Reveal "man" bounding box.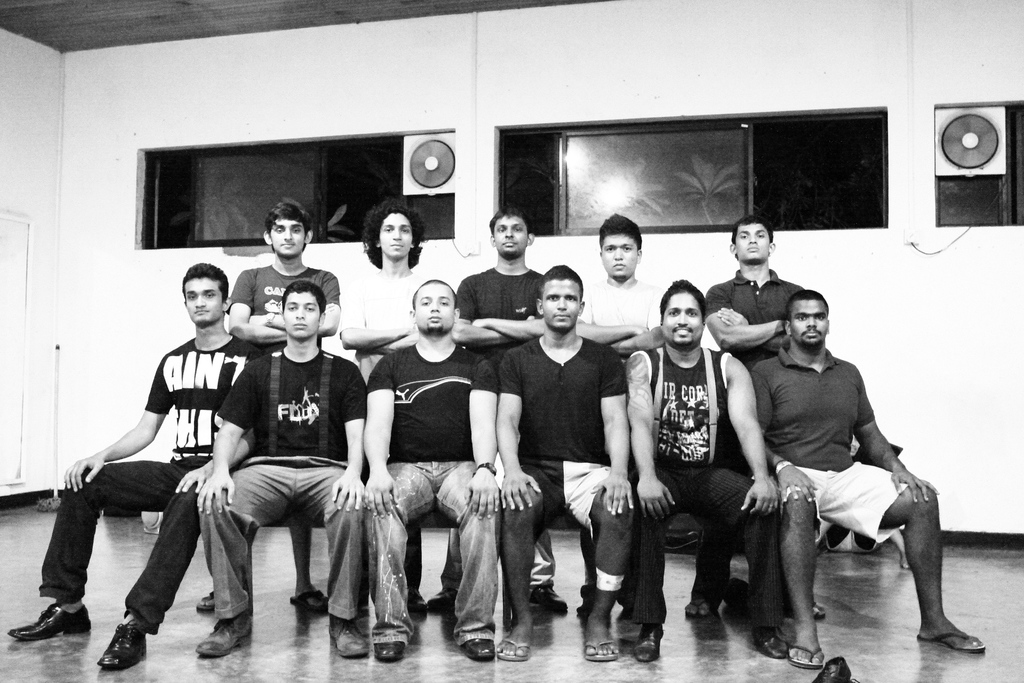
Revealed: [365,277,497,659].
